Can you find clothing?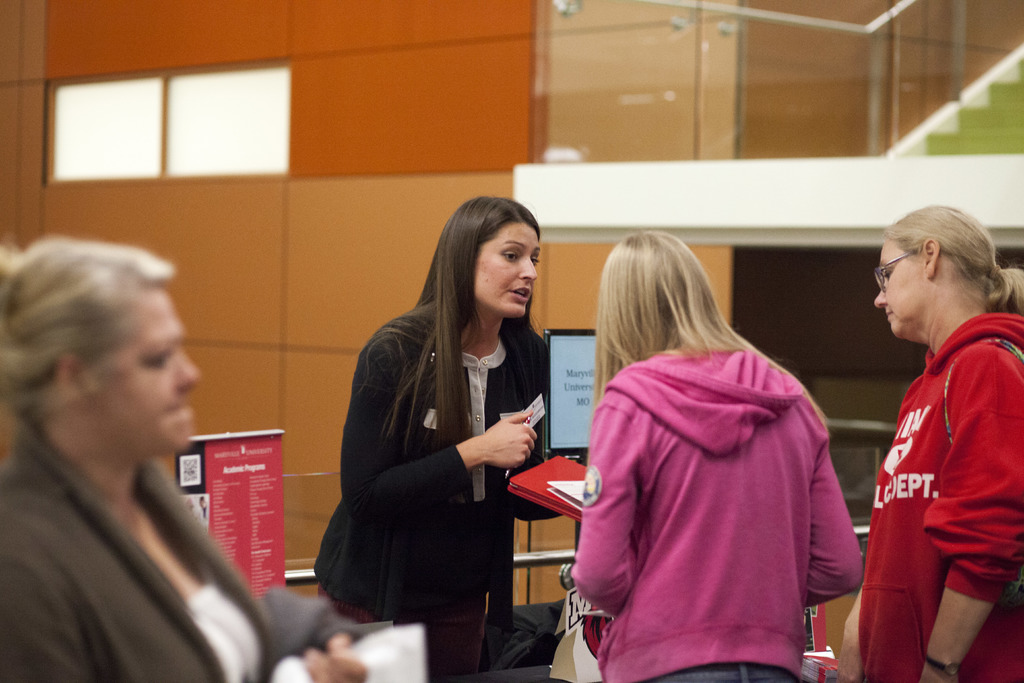
Yes, bounding box: {"x1": 560, "y1": 339, "x2": 861, "y2": 682}.
